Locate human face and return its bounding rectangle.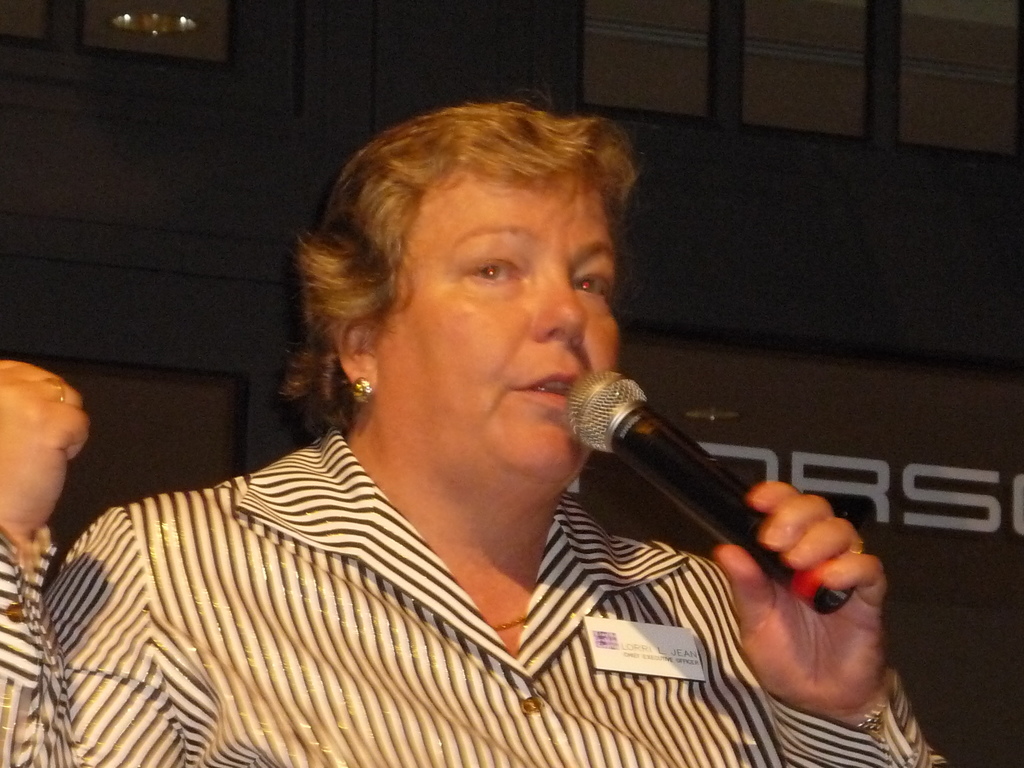
(371, 168, 616, 484).
